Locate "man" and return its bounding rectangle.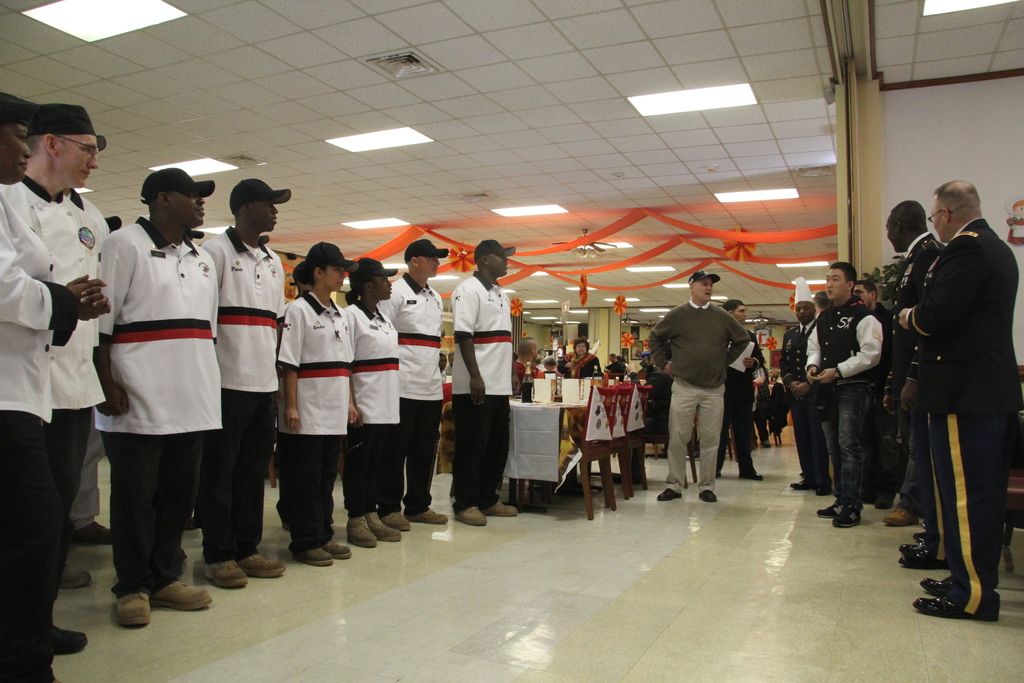
776 293 828 501.
